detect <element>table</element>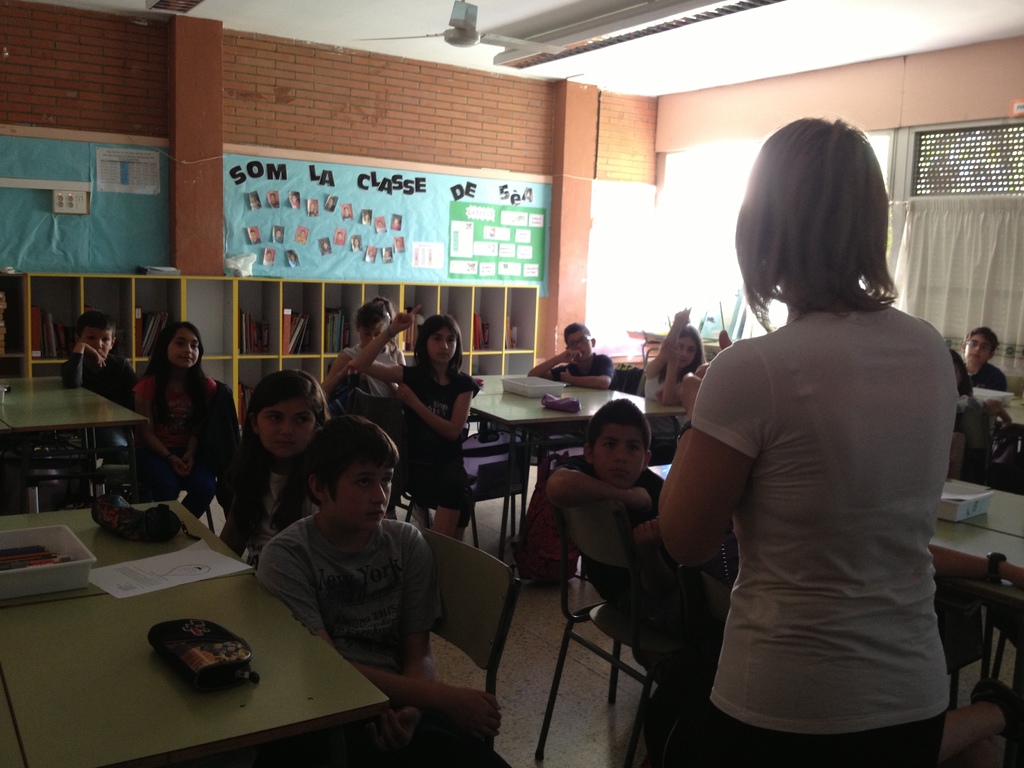
box(1, 417, 10, 435)
